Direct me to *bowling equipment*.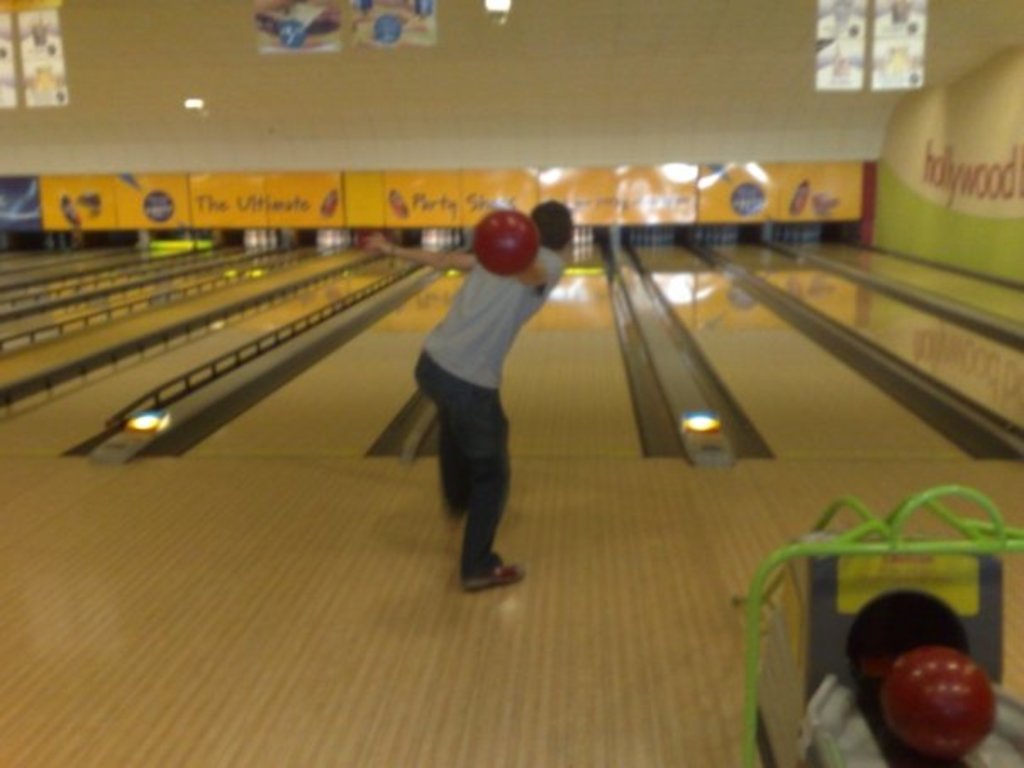
Direction: (470, 202, 539, 281).
